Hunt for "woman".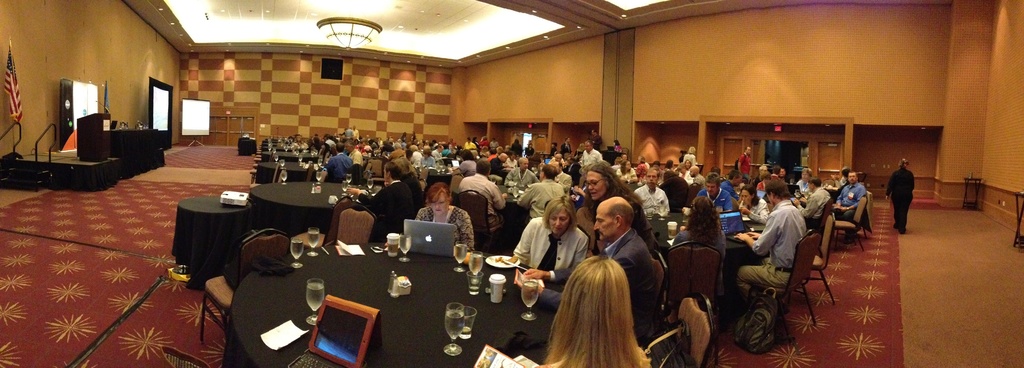
Hunted down at locate(415, 181, 476, 248).
